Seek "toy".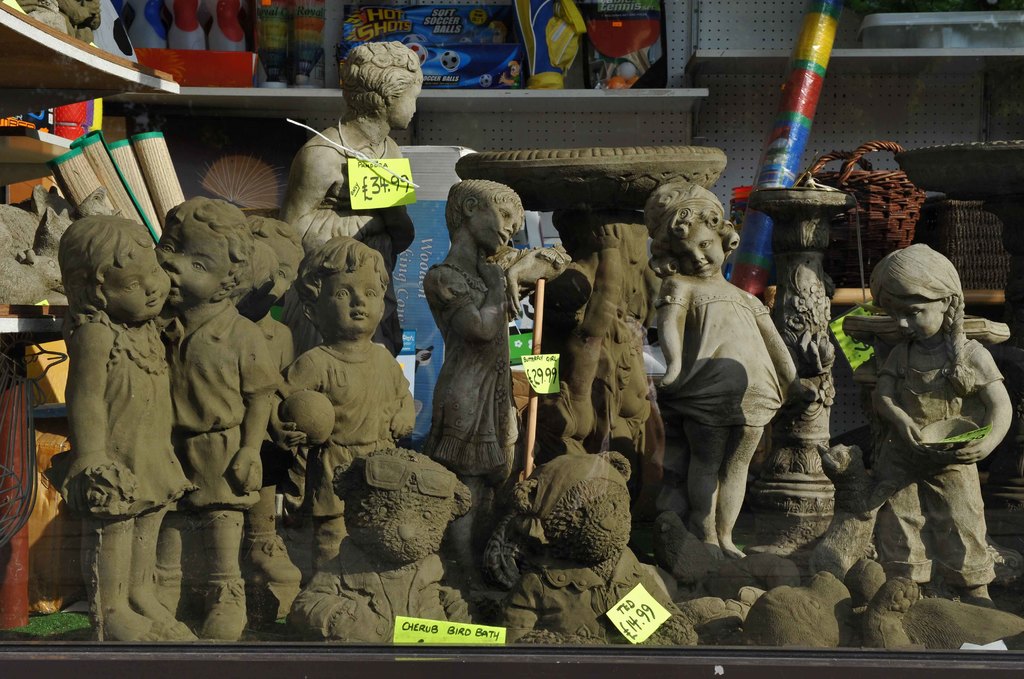
<bbox>509, 0, 672, 99</bbox>.
